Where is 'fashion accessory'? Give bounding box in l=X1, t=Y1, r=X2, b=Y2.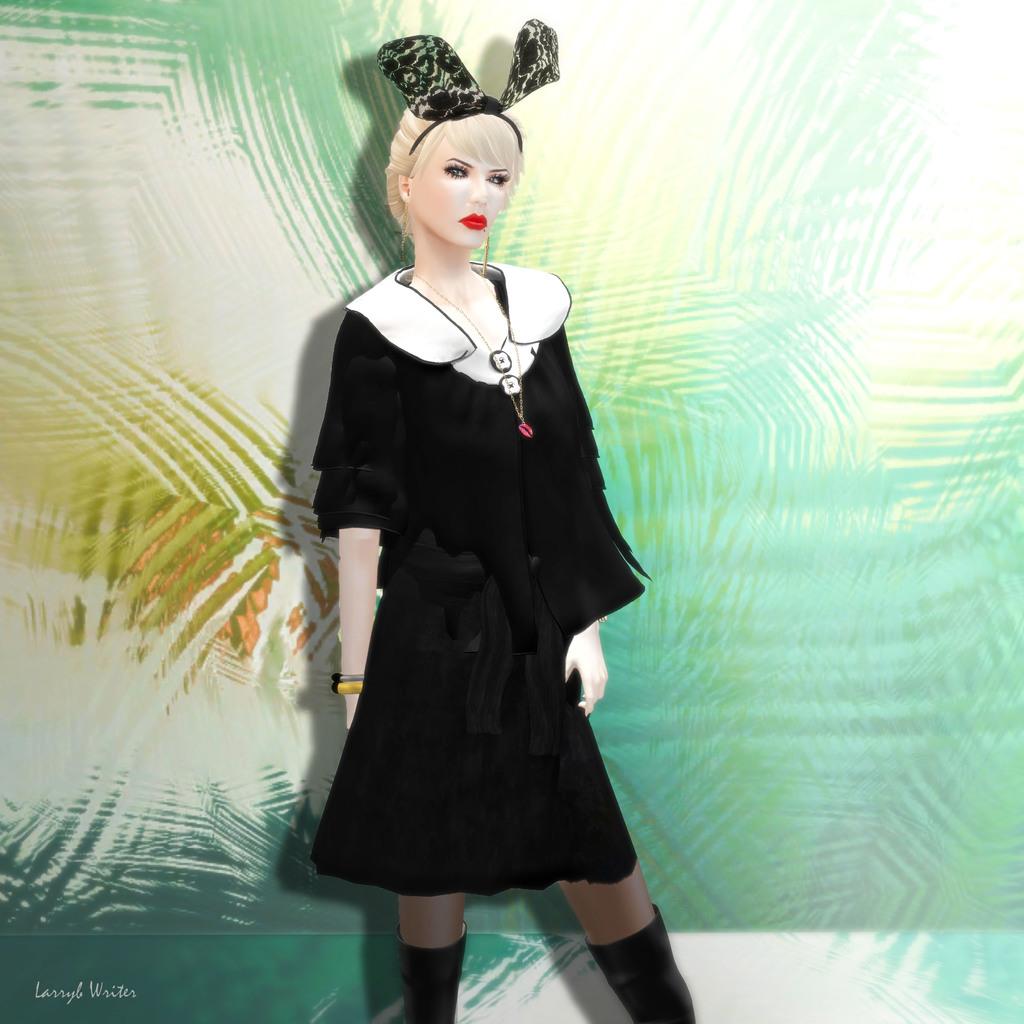
l=332, t=682, r=360, b=692.
